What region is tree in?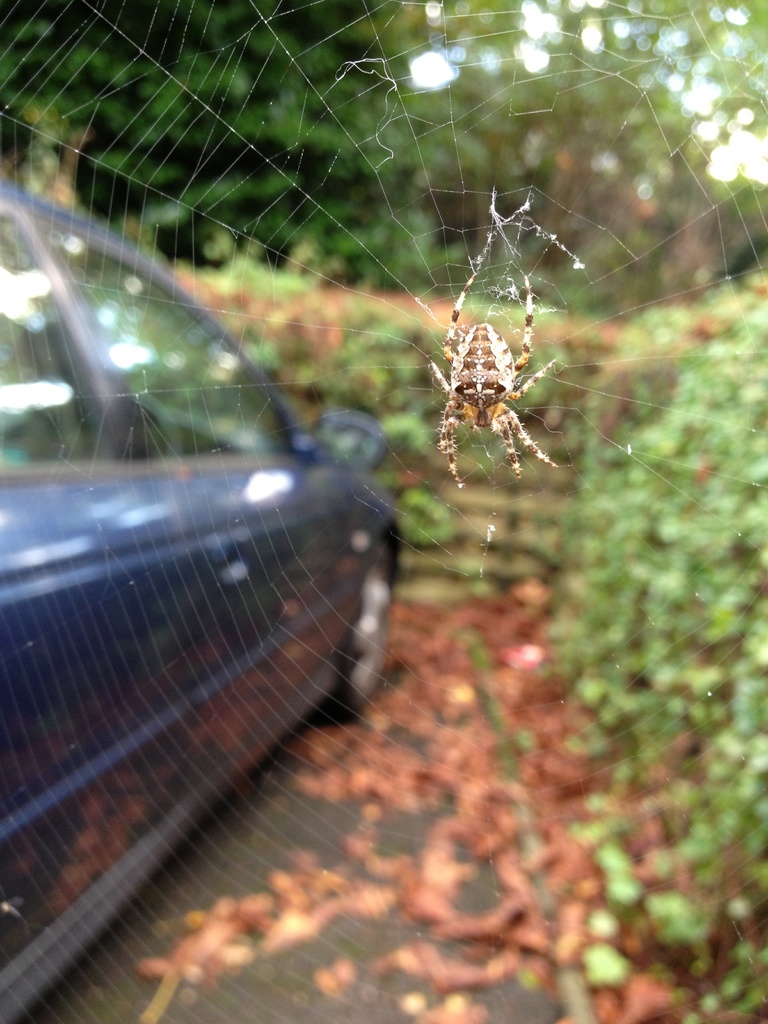
(381, 0, 767, 330).
